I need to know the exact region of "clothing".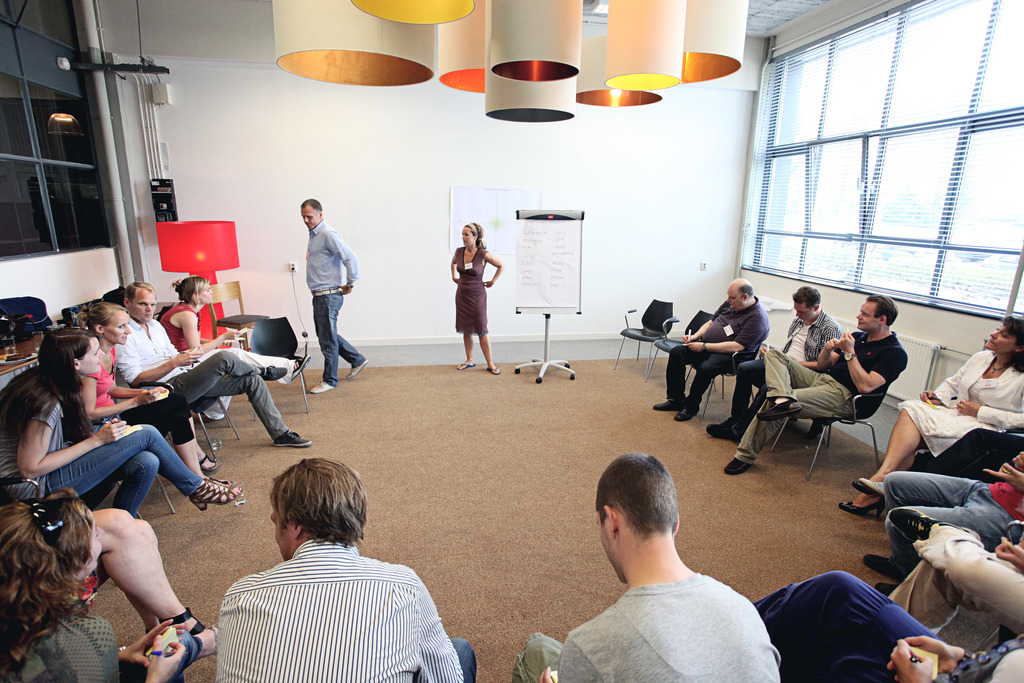
Region: bbox=[174, 355, 284, 438].
